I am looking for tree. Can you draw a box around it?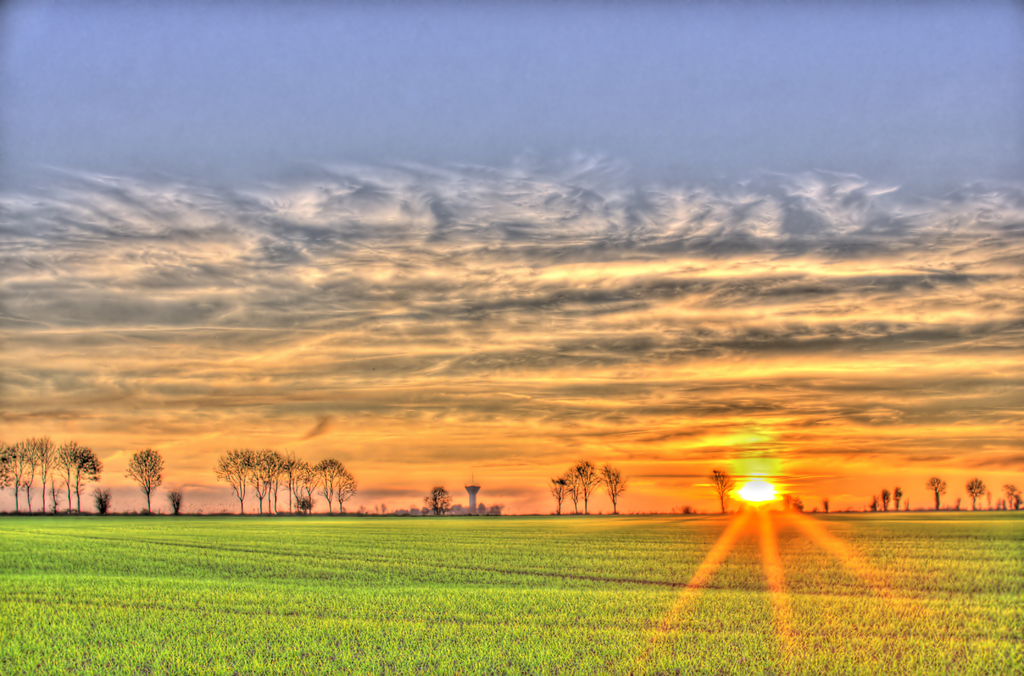
Sure, the bounding box is (707, 467, 731, 517).
